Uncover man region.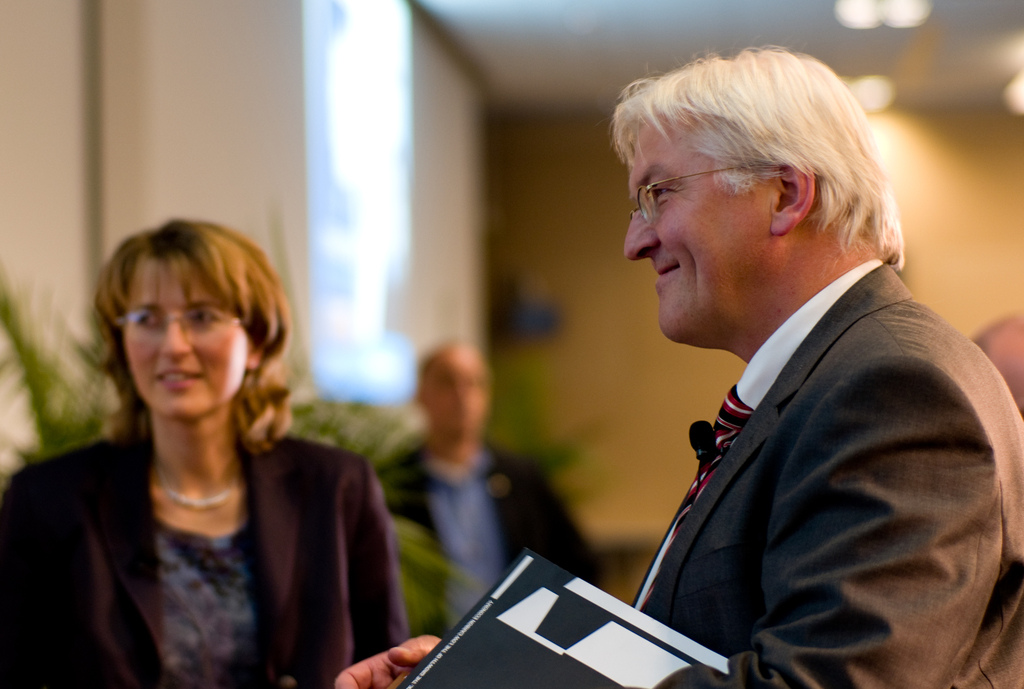
Uncovered: 329,48,1023,688.
